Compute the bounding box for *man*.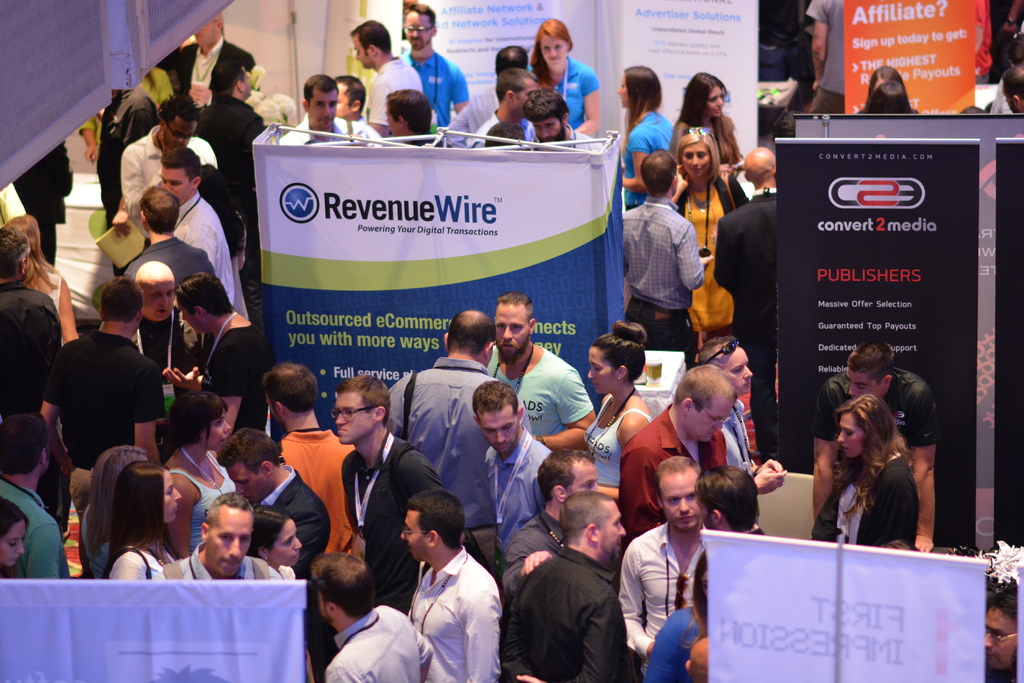
left=622, top=150, right=717, bottom=373.
